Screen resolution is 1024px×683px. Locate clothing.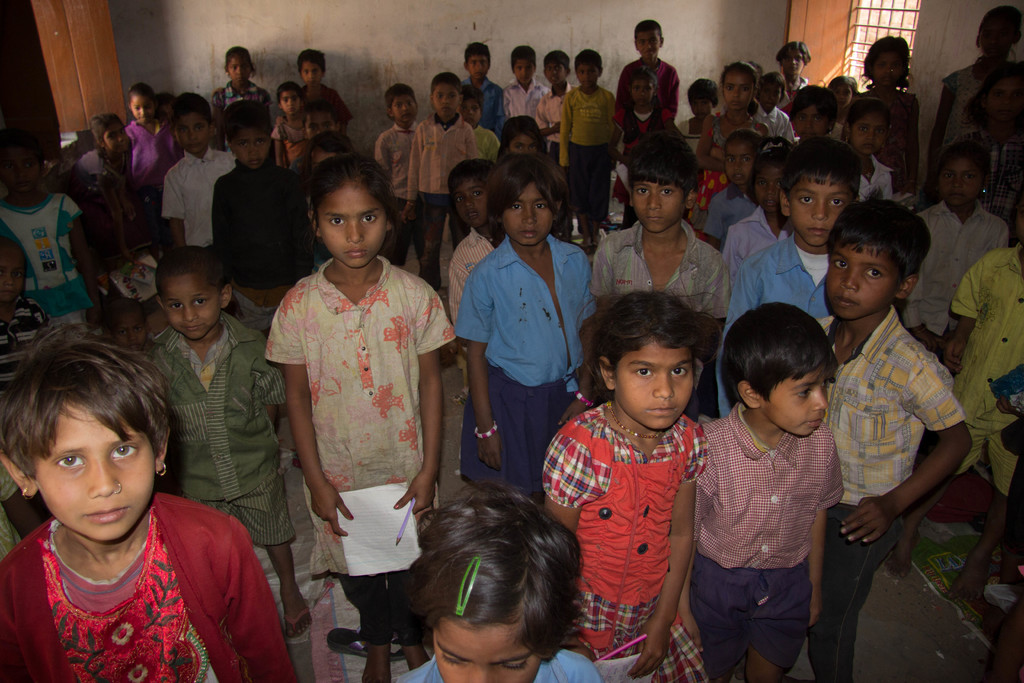
left=132, top=308, right=298, bottom=546.
